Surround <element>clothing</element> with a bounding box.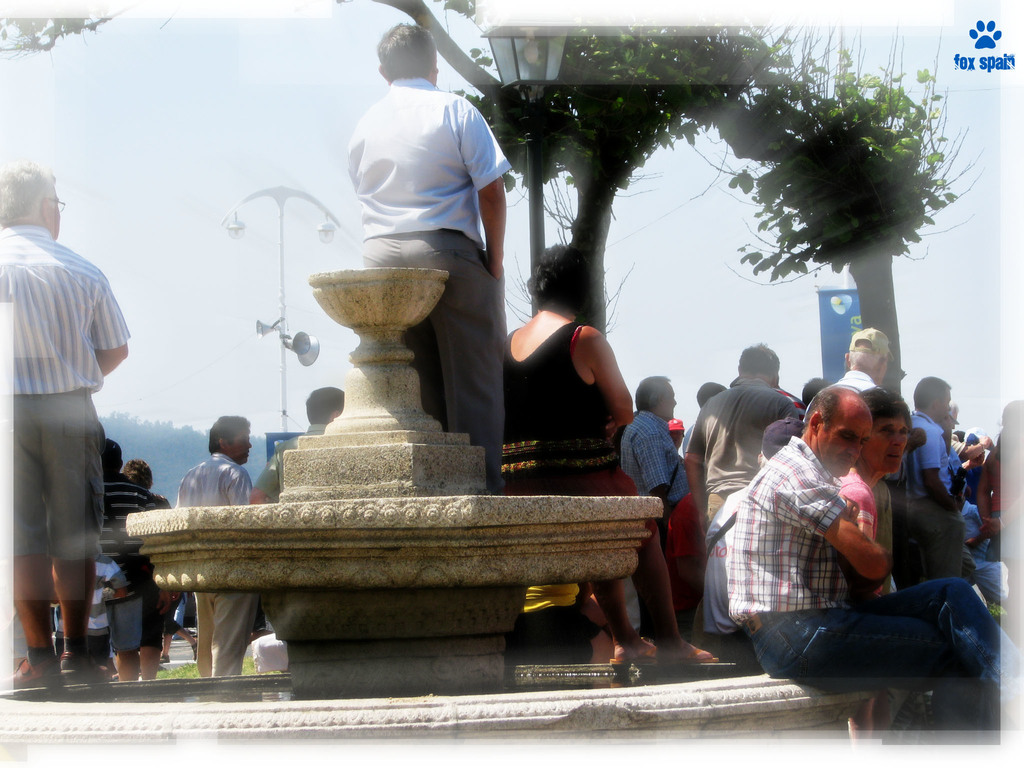
(x1=86, y1=473, x2=150, y2=565).
